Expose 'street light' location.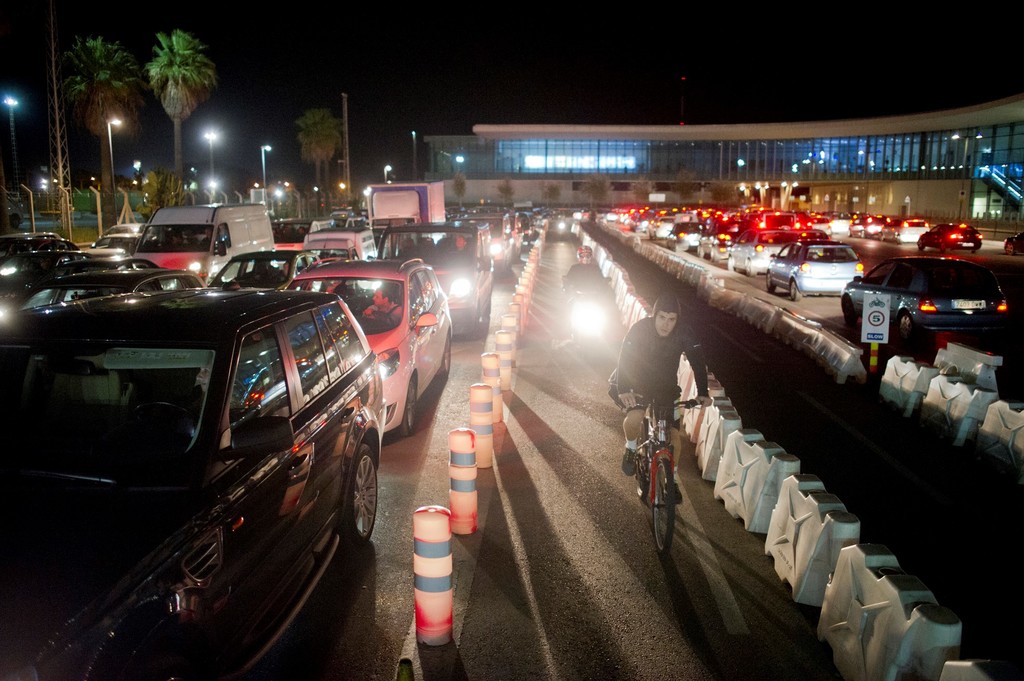
Exposed at BBox(255, 143, 272, 186).
